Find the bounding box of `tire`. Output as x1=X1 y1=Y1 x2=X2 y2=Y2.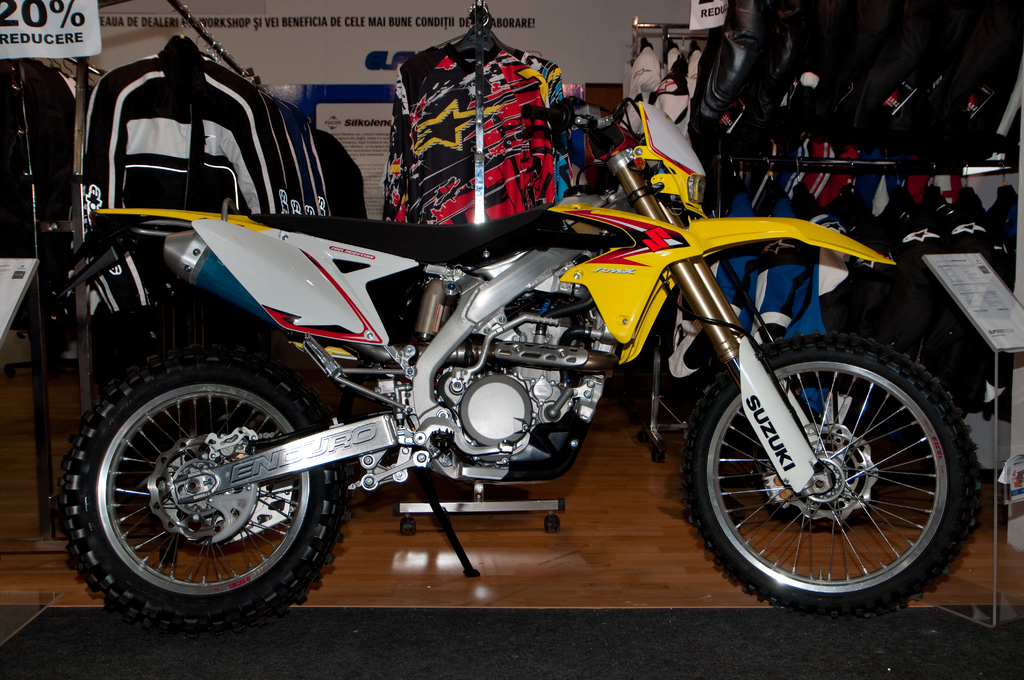
x1=52 y1=353 x2=327 y2=633.
